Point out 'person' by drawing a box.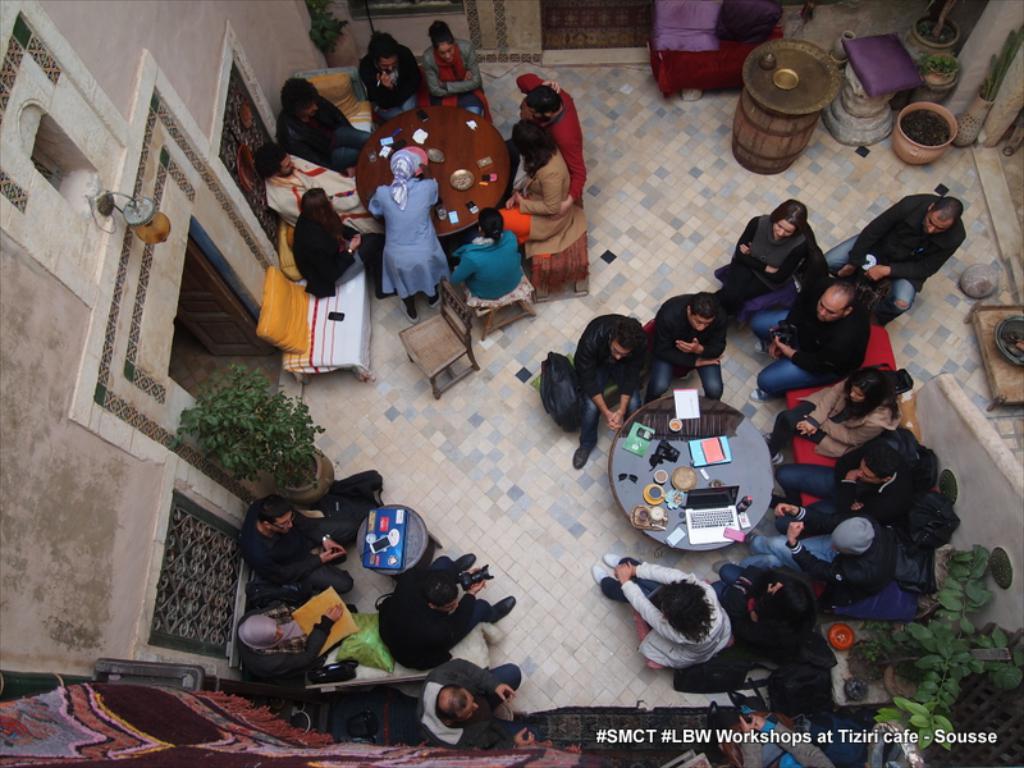
rect(271, 74, 374, 170).
